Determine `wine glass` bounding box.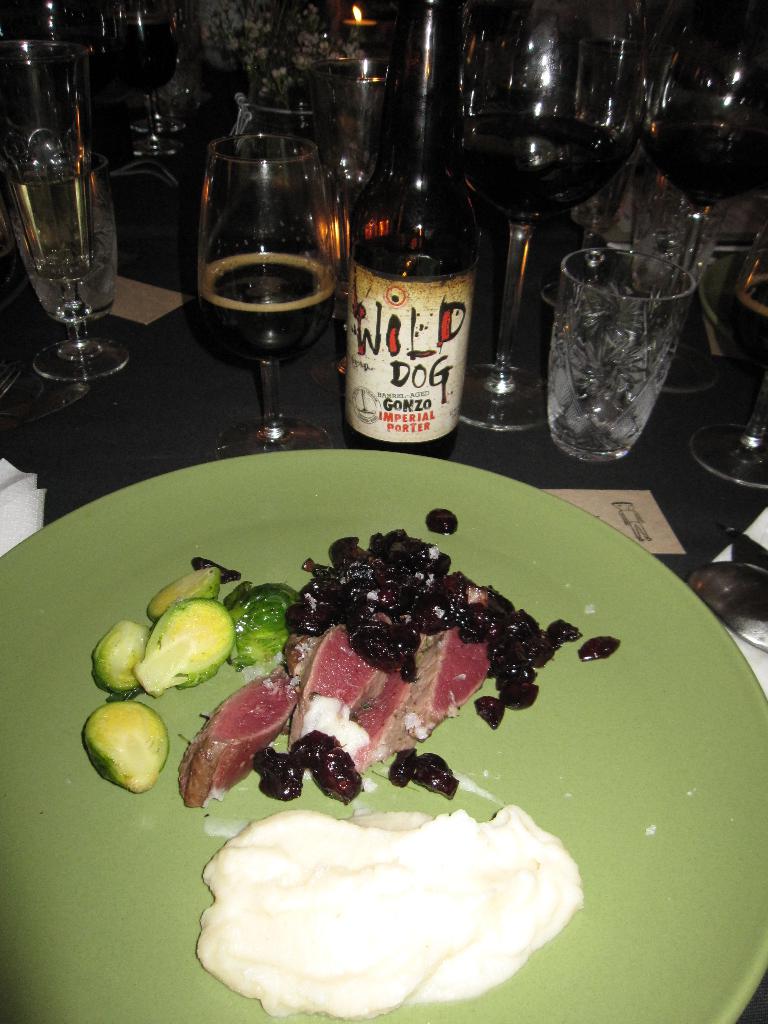
Determined: select_region(191, 129, 349, 472).
